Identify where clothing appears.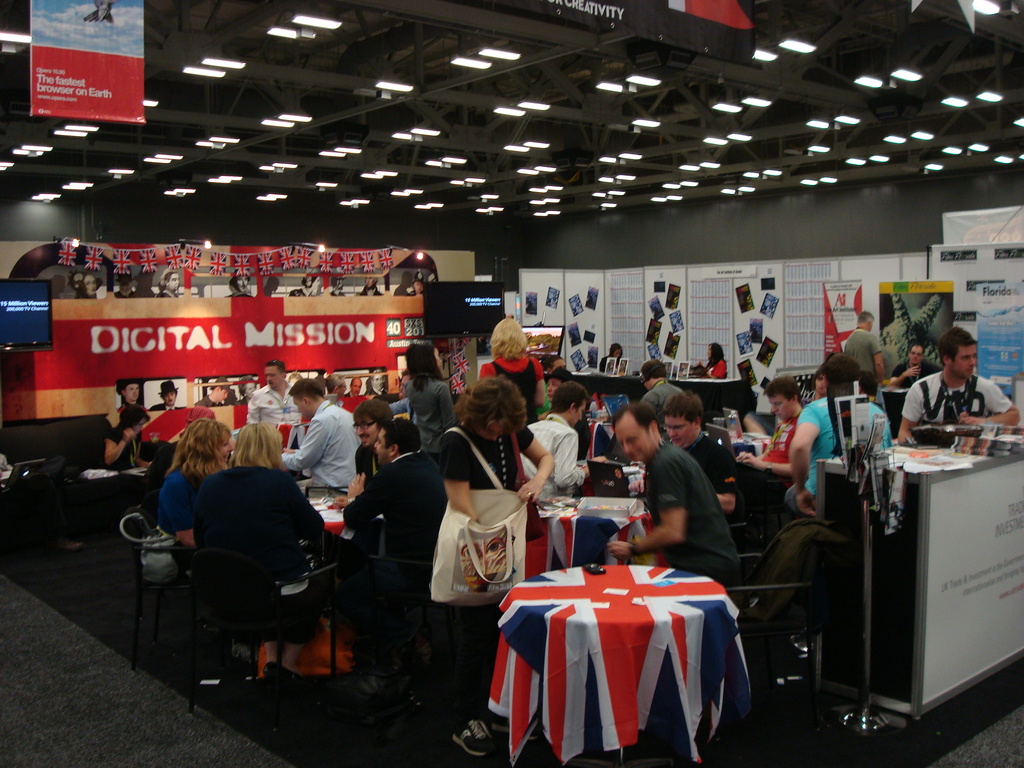
Appears at bbox(332, 288, 348, 295).
